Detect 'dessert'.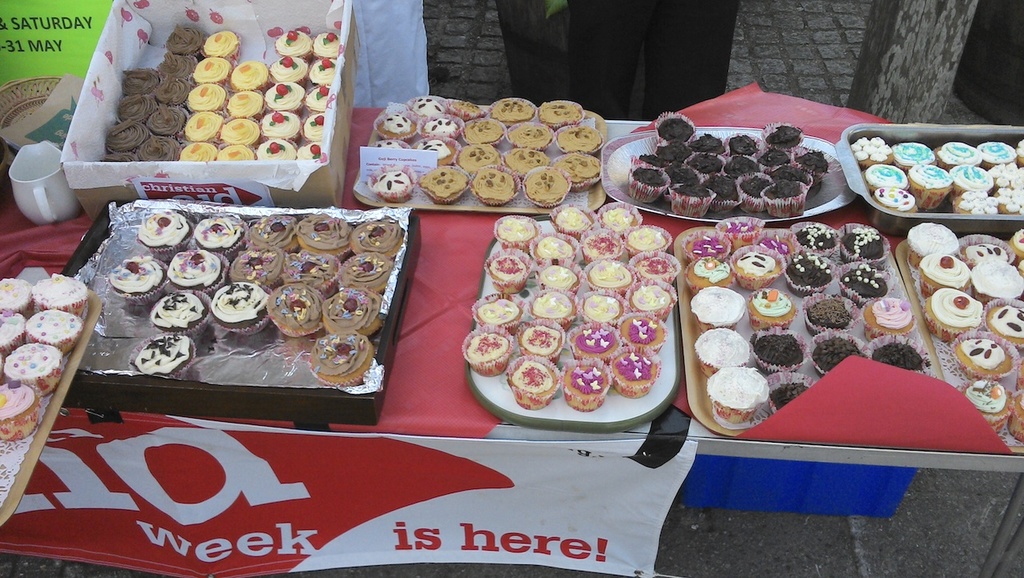
Detected at {"x1": 331, "y1": 295, "x2": 374, "y2": 334}.
